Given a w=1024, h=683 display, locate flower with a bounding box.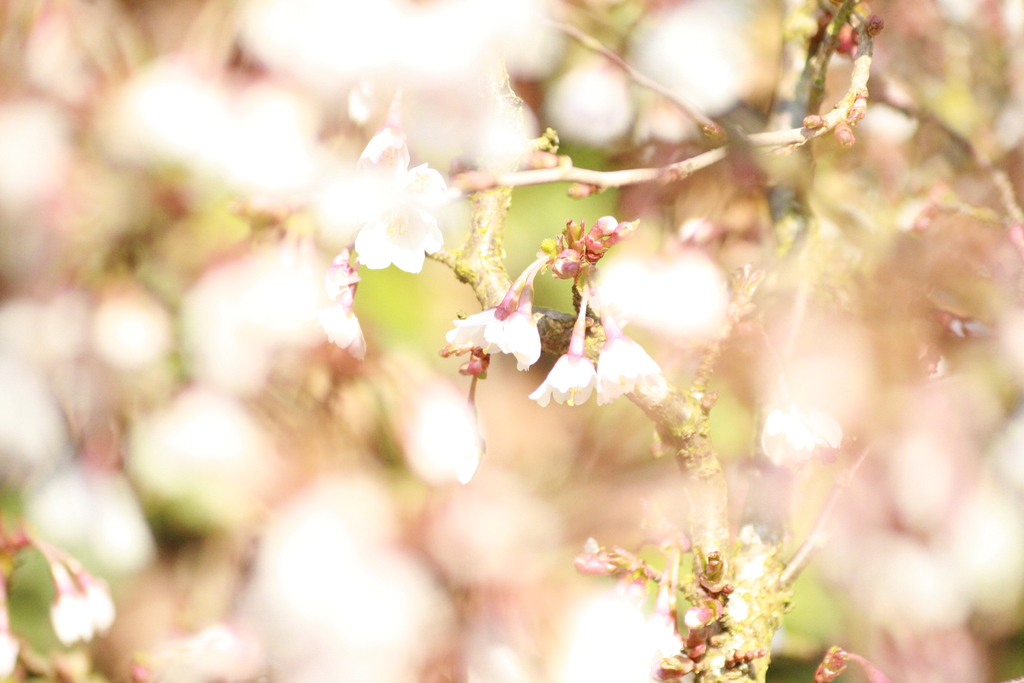
Located: 545 49 630 145.
